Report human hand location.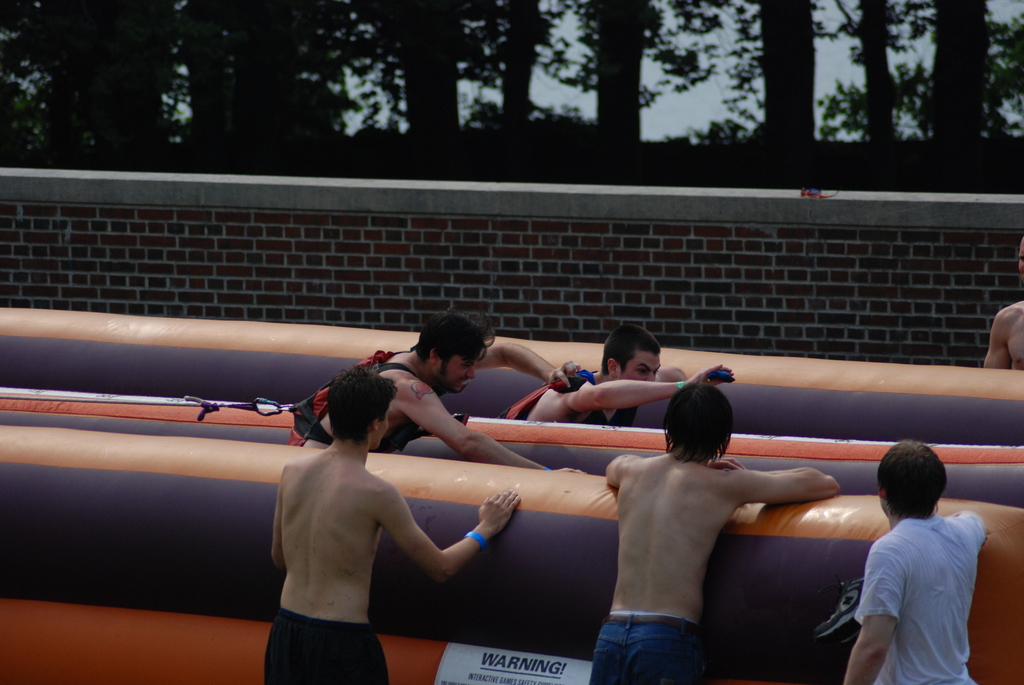
Report: <region>689, 361, 735, 390</region>.
